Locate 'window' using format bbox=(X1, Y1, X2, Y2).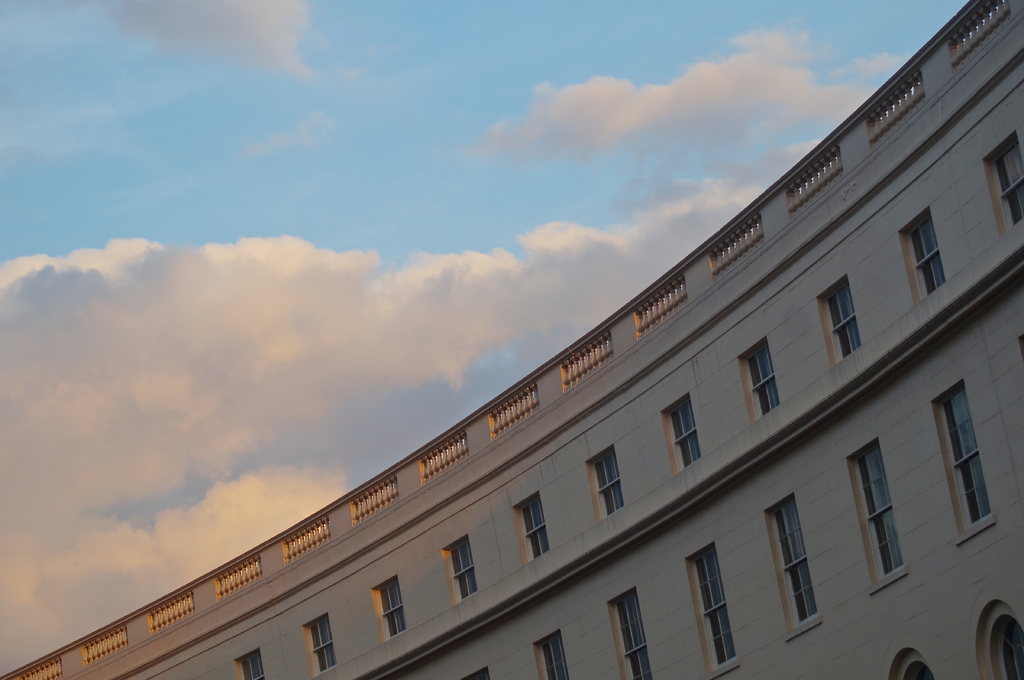
bbox=(504, 487, 555, 567).
